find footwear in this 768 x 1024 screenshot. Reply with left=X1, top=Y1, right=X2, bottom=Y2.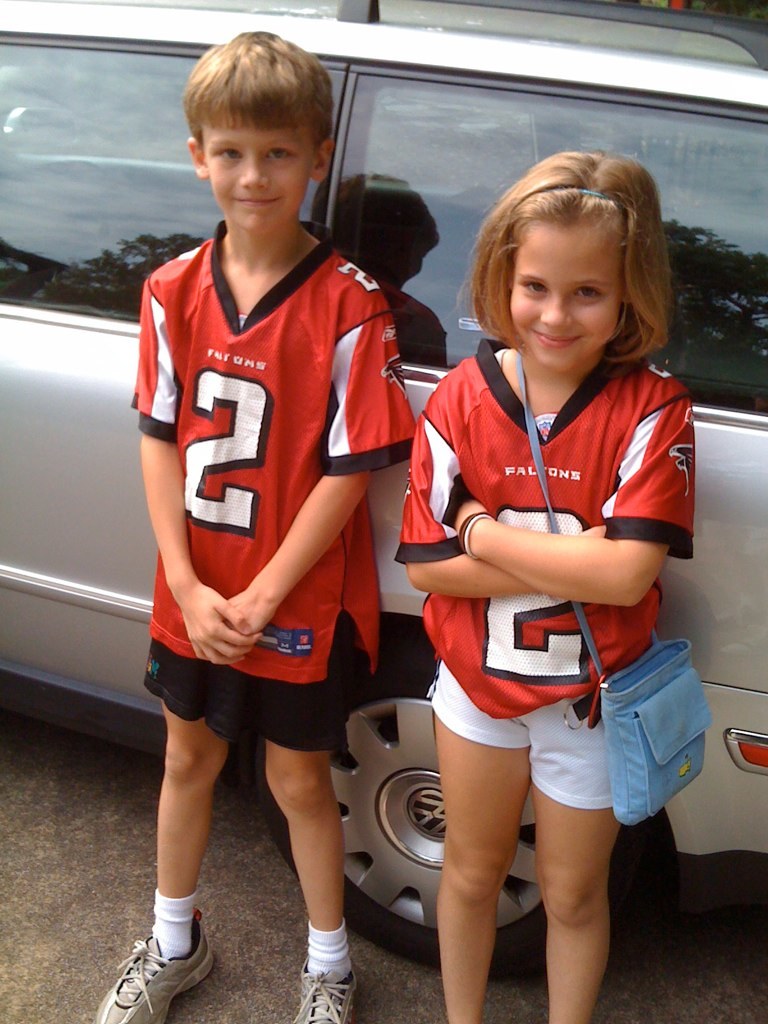
left=96, top=914, right=218, bottom=1023.
